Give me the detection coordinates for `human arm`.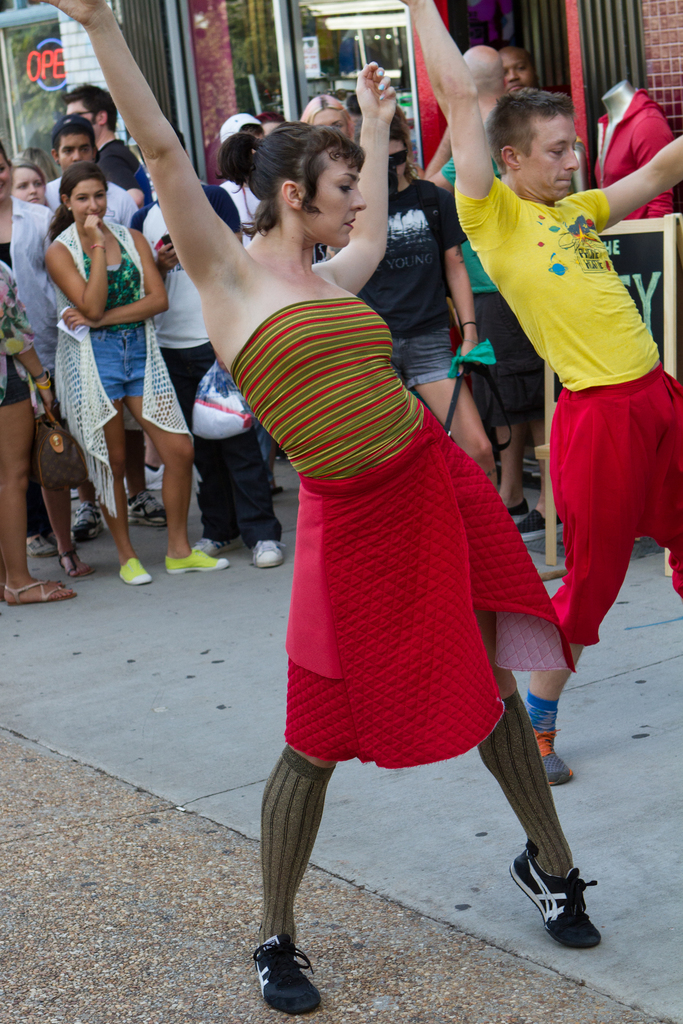
x1=429 y1=123 x2=460 y2=198.
